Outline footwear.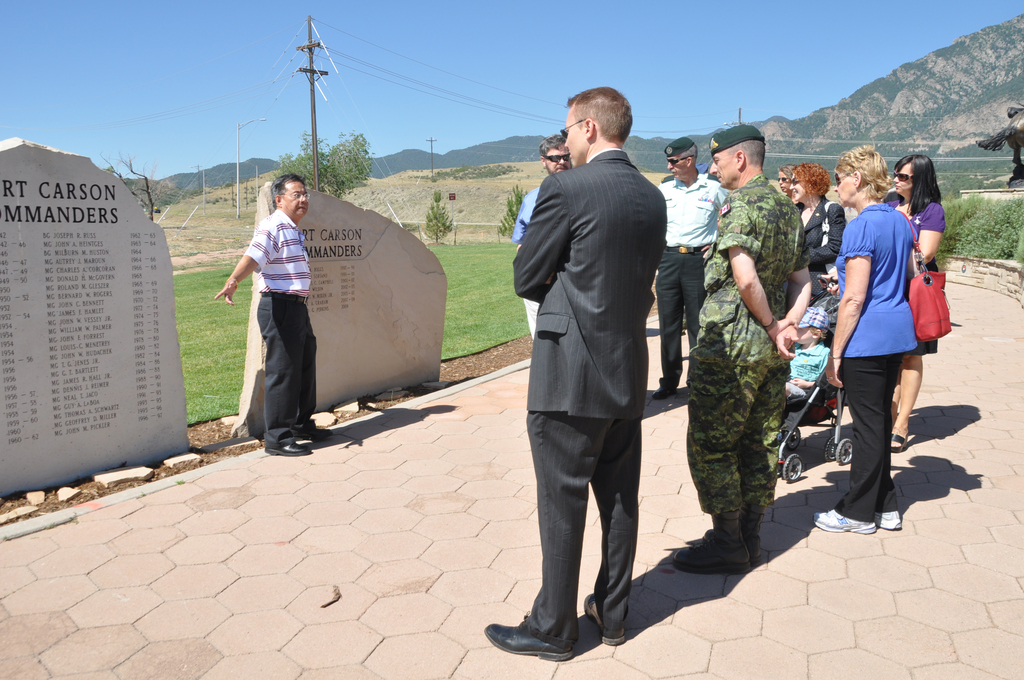
Outline: x1=813 y1=505 x2=871 y2=537.
